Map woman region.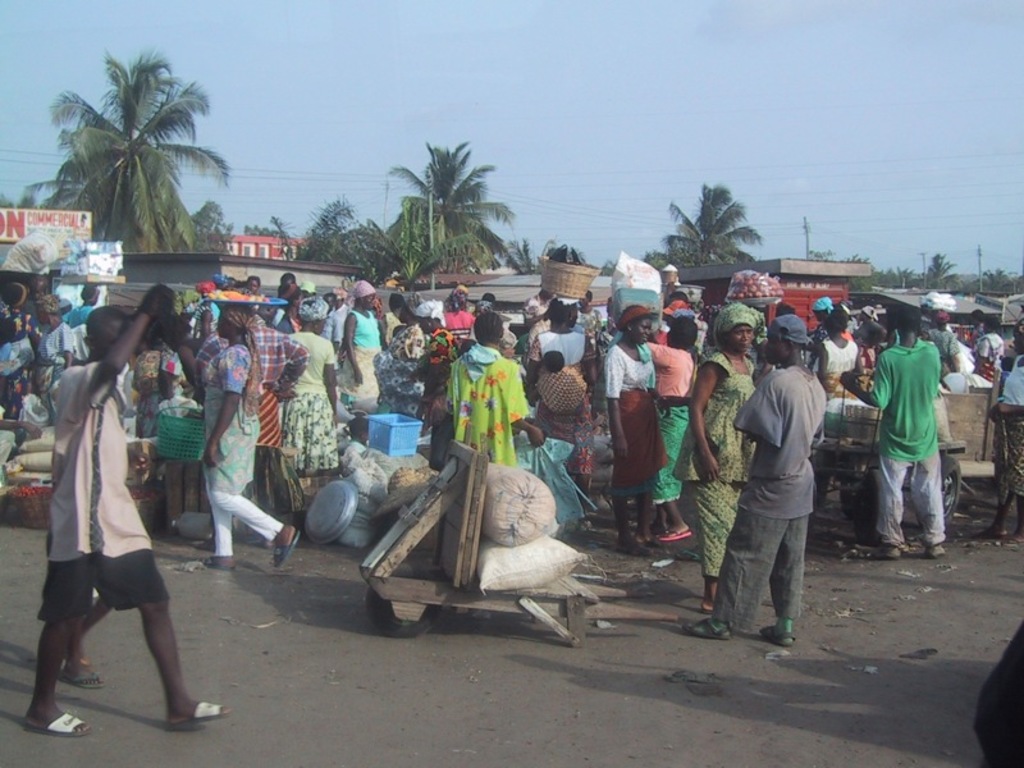
Mapped to 602, 305, 668, 556.
